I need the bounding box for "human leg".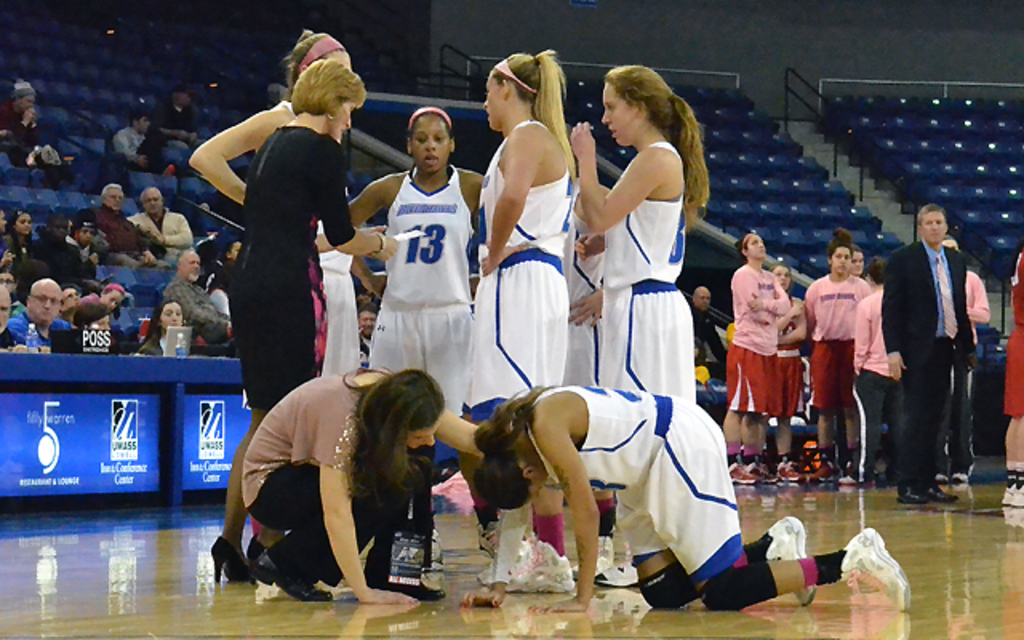
Here it is: (806,416,835,470).
